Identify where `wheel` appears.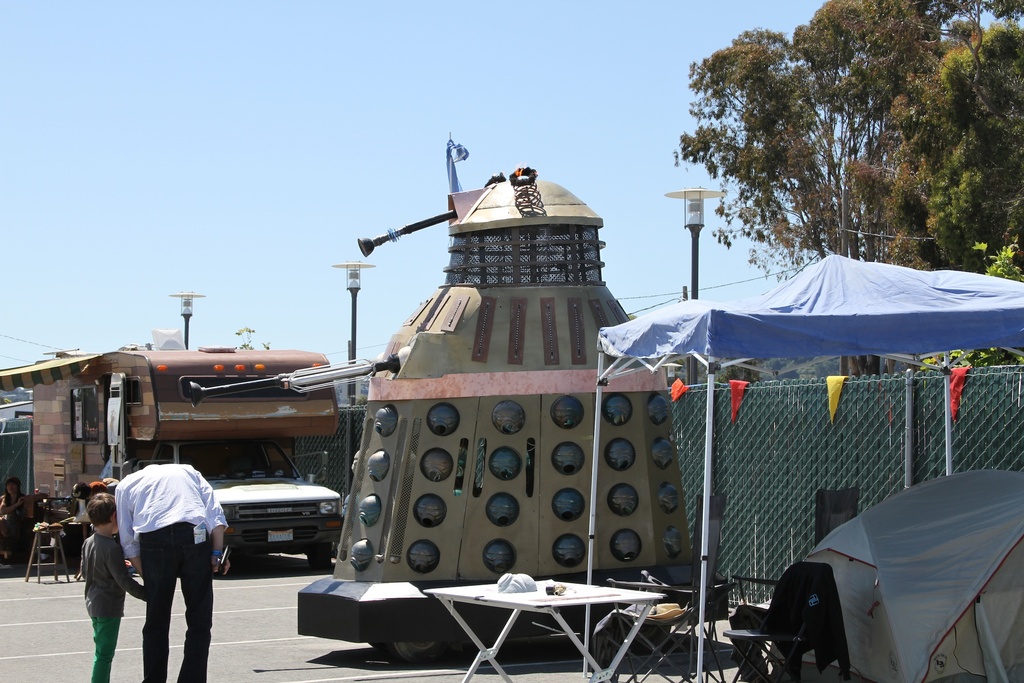
Appears at x1=307, y1=541, x2=340, y2=573.
